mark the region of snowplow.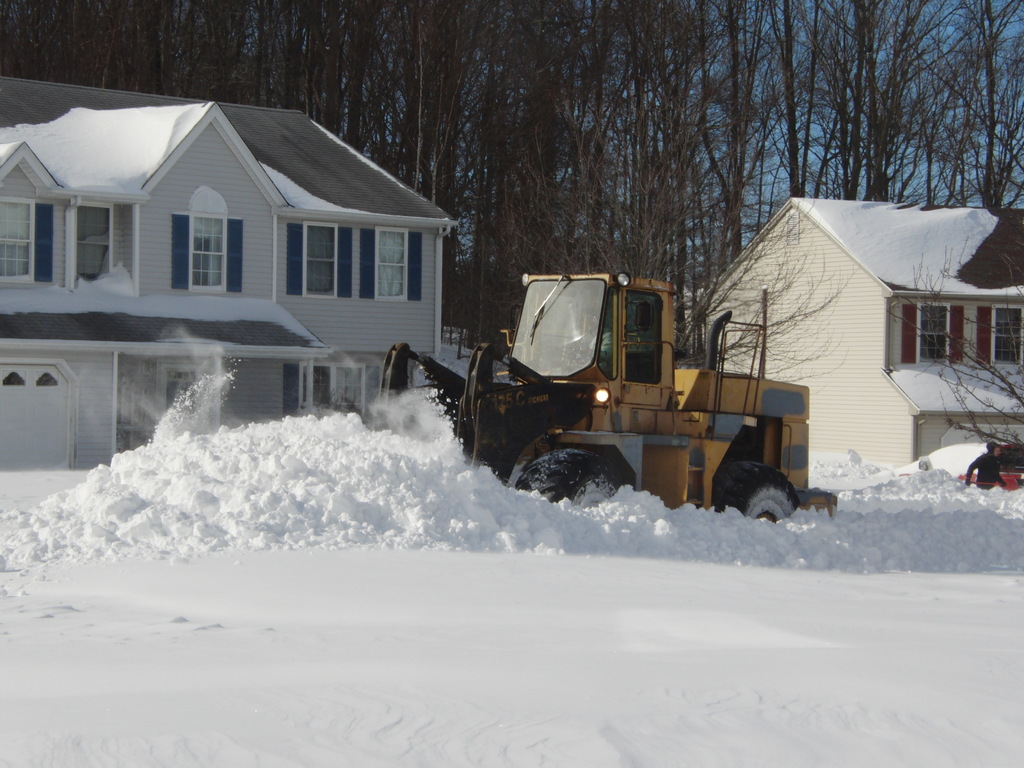
Region: l=372, t=269, r=839, b=524.
